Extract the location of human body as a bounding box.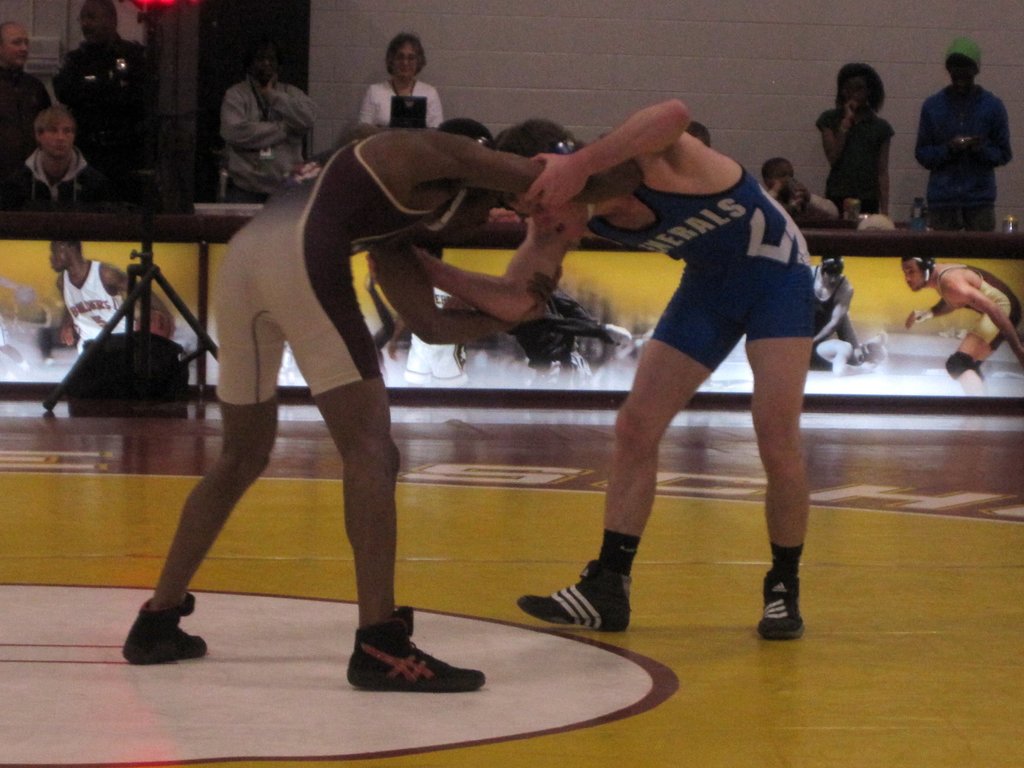
5 155 118 218.
